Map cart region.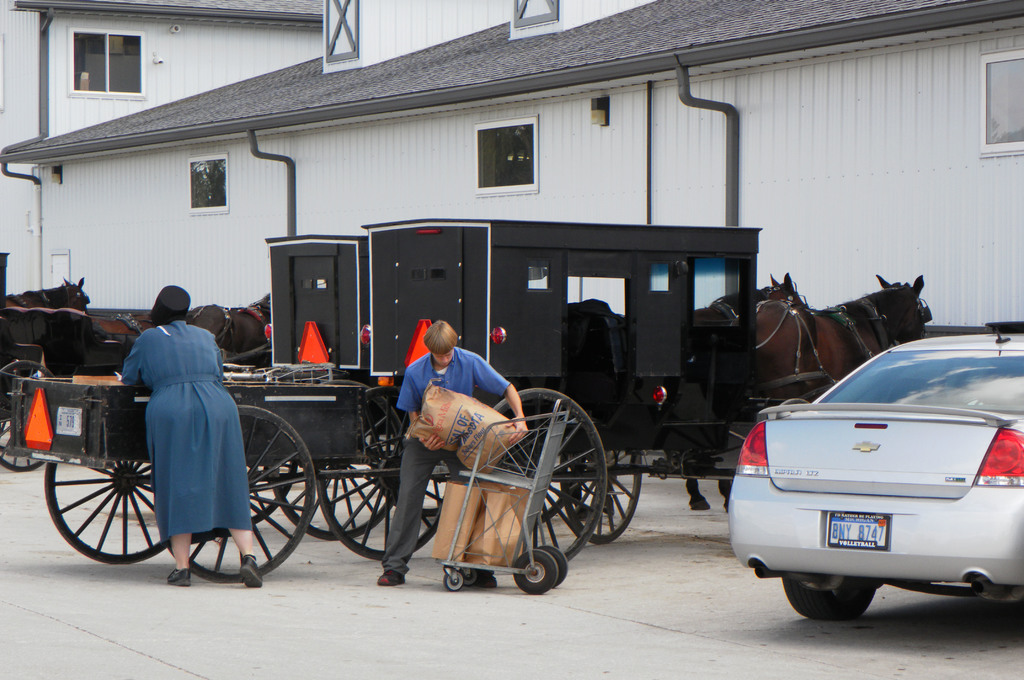
Mapped to x1=265, y1=231, x2=645, y2=546.
